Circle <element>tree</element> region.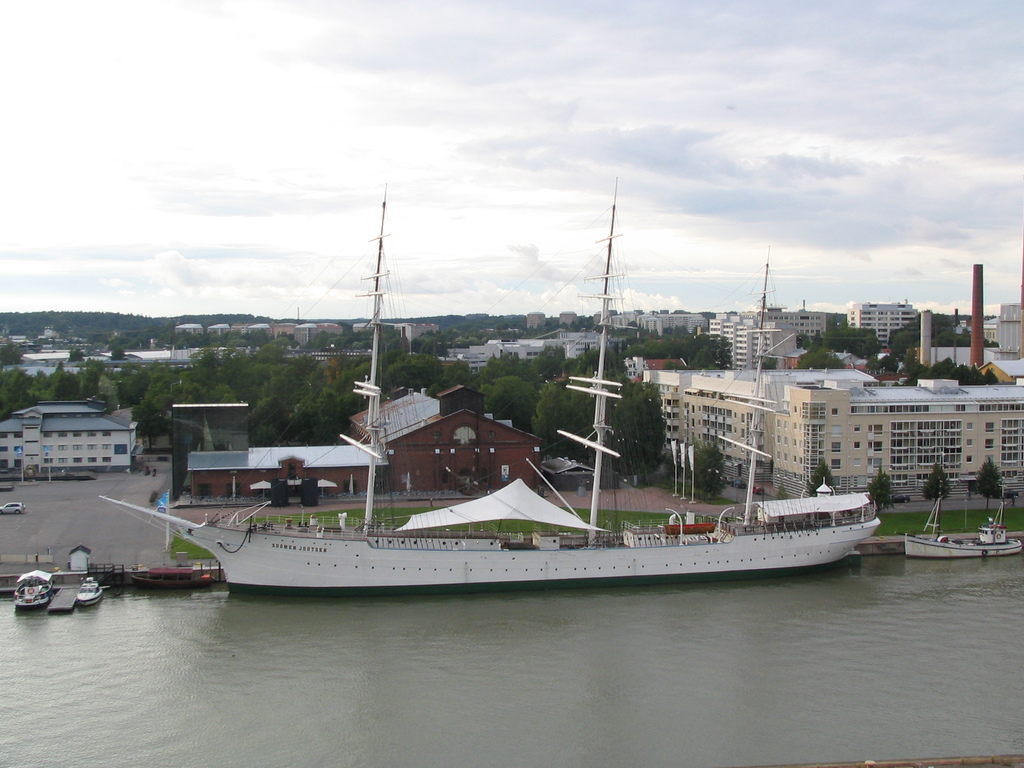
Region: 866,474,895,512.
